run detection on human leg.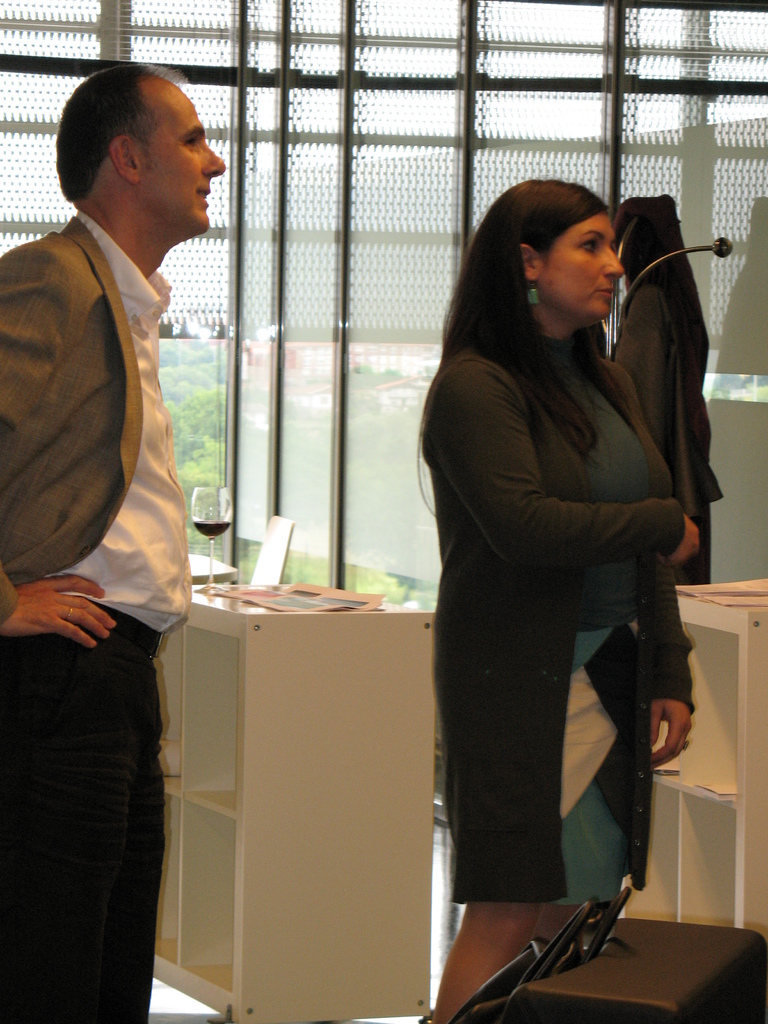
Result: detection(425, 615, 573, 1023).
